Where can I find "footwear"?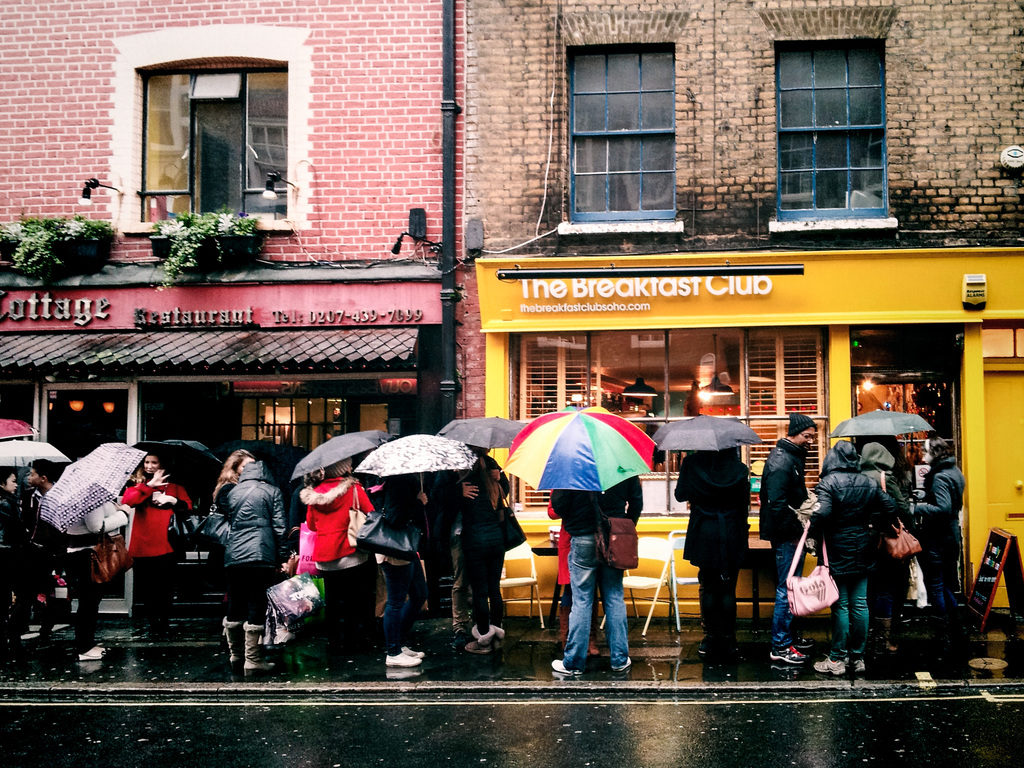
You can find it at 385, 653, 424, 669.
